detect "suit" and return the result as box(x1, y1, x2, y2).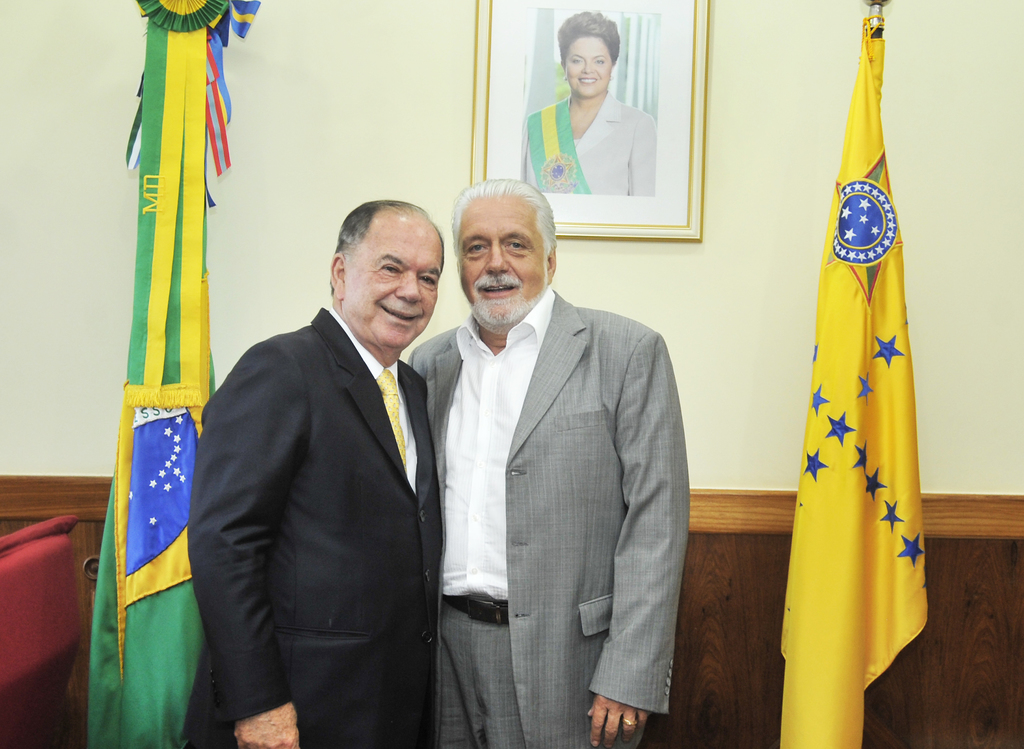
box(406, 284, 690, 748).
